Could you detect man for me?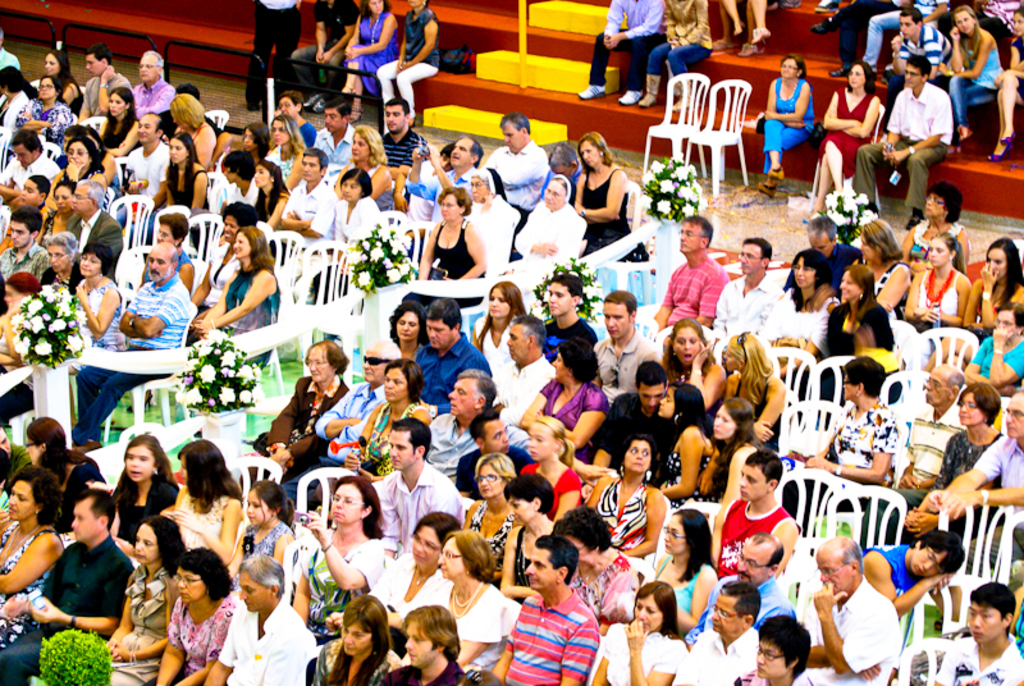
Detection result: box(541, 278, 598, 393).
